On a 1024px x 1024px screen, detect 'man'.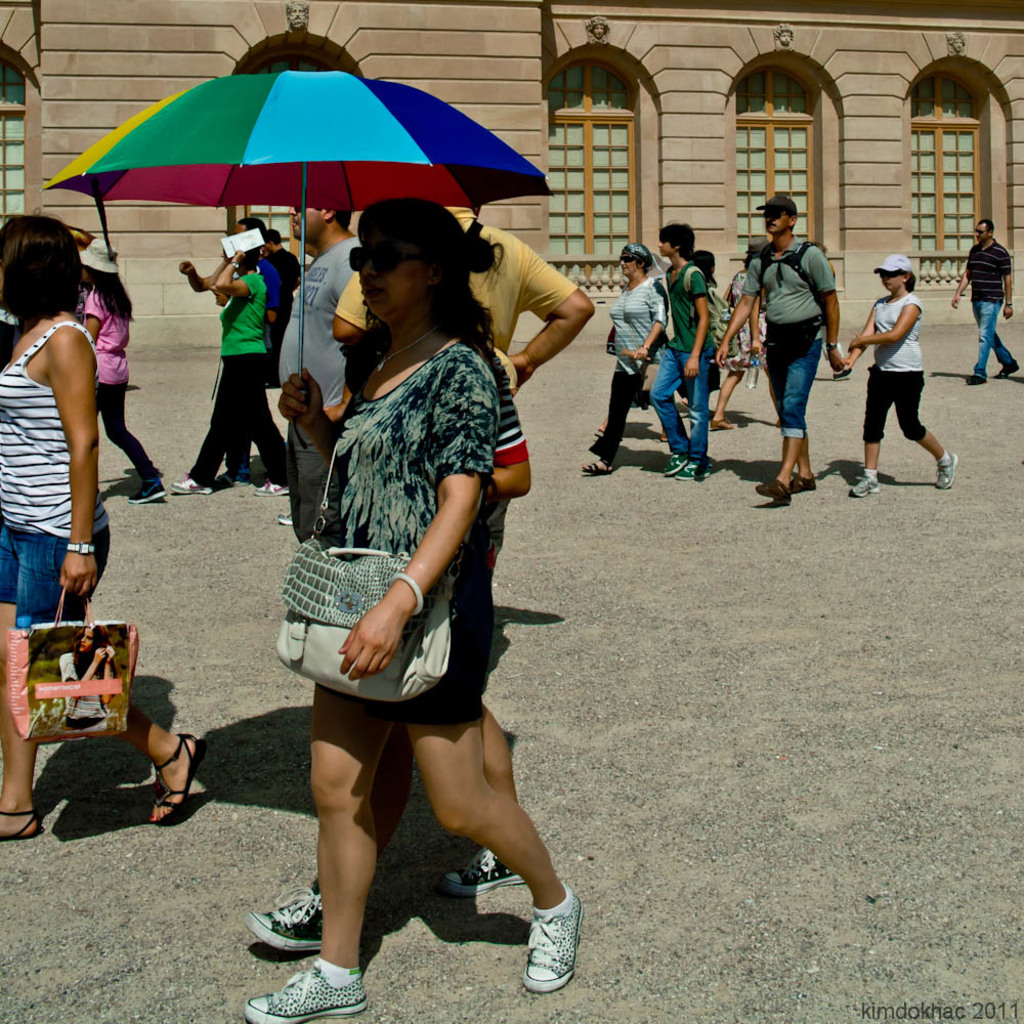
rect(950, 214, 1018, 386).
